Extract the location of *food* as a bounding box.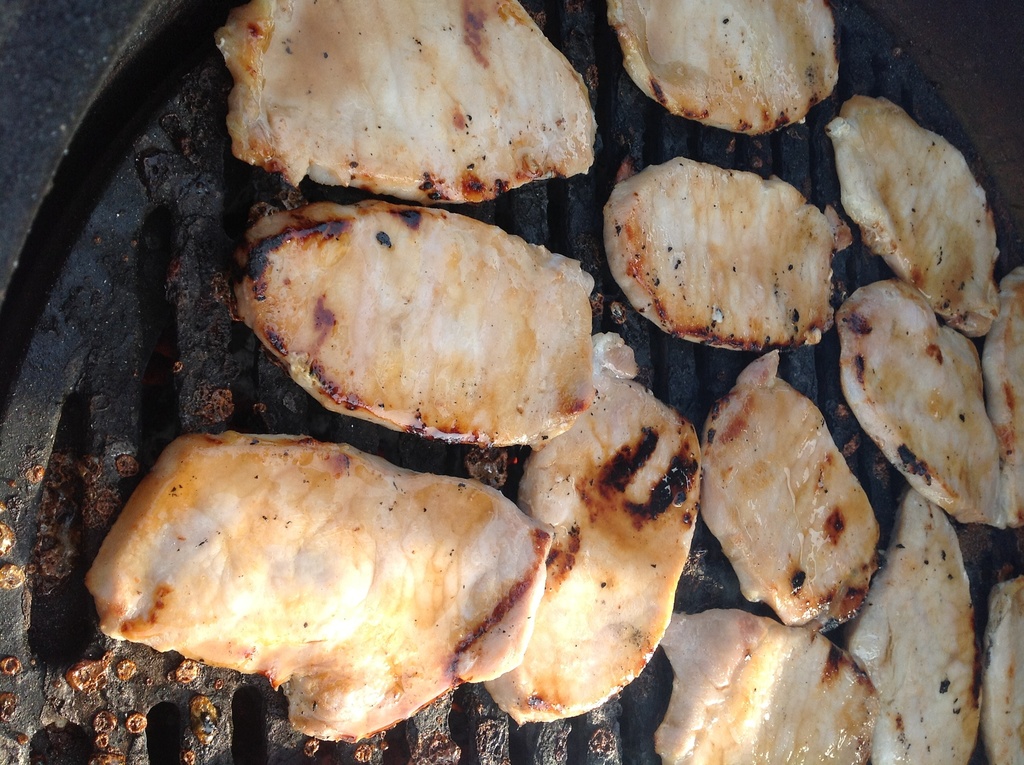
crop(470, 330, 703, 732).
